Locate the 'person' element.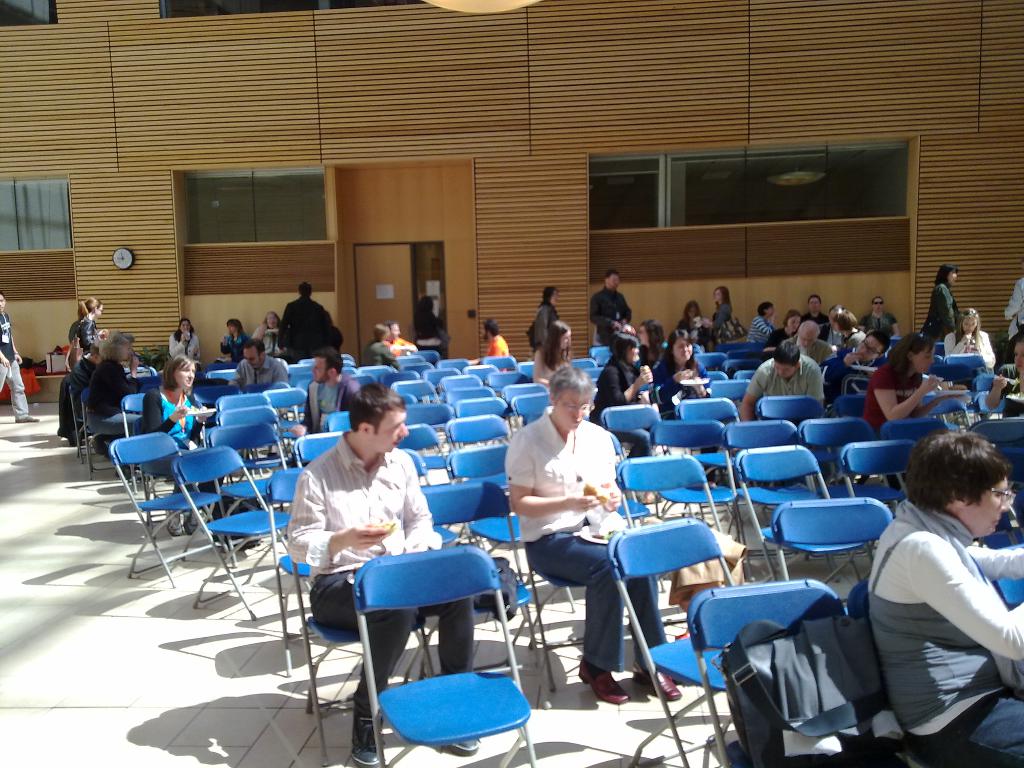
Element bbox: {"left": 382, "top": 321, "right": 415, "bottom": 360}.
